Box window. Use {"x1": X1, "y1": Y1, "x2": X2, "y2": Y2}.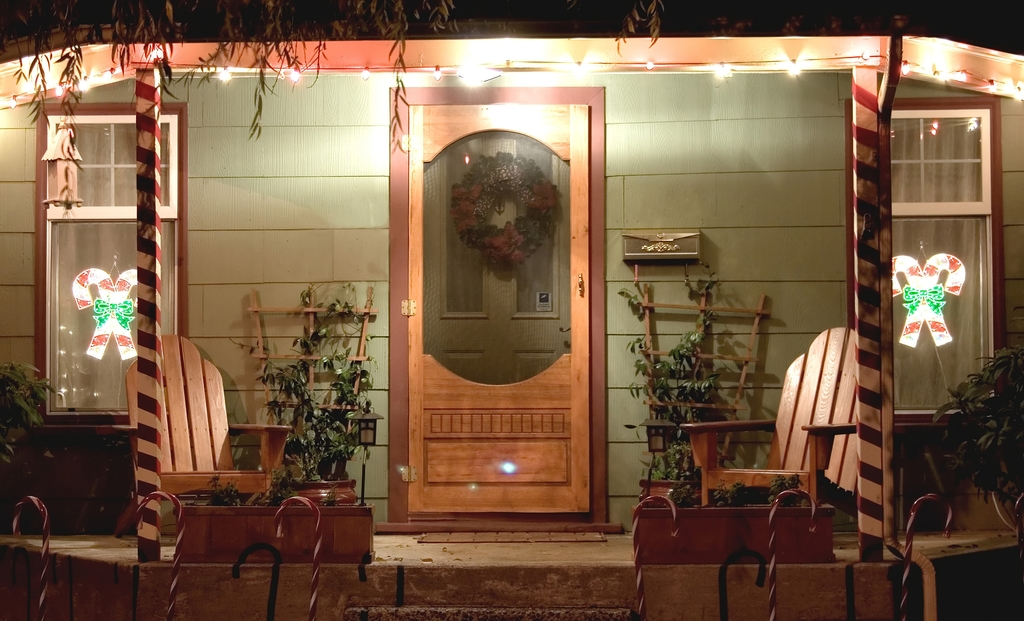
{"x1": 38, "y1": 103, "x2": 195, "y2": 427}.
